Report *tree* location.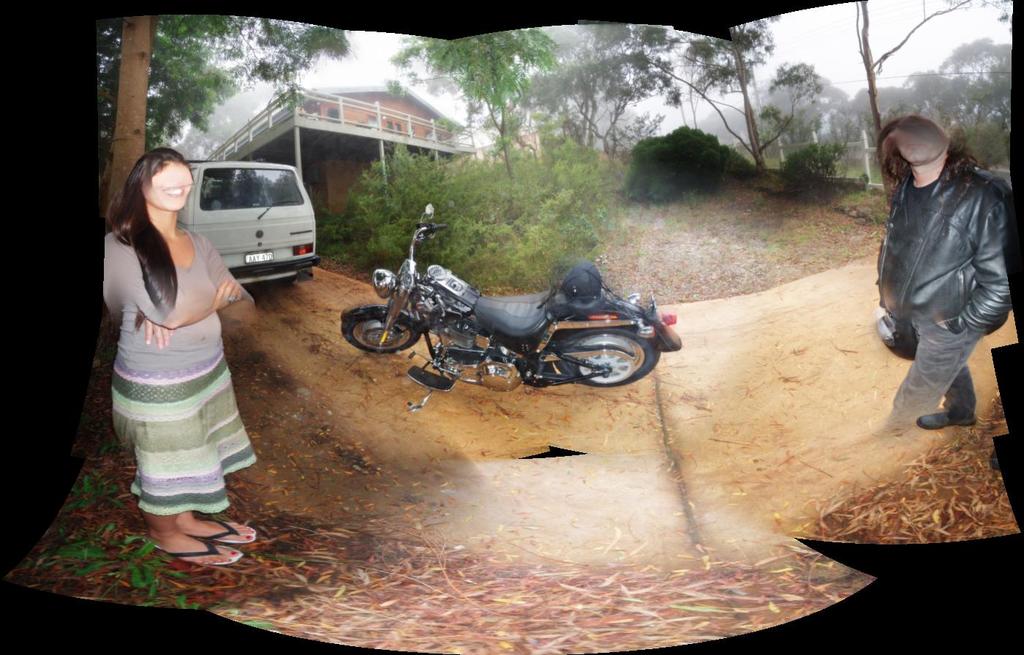
Report: bbox=[94, 11, 351, 237].
